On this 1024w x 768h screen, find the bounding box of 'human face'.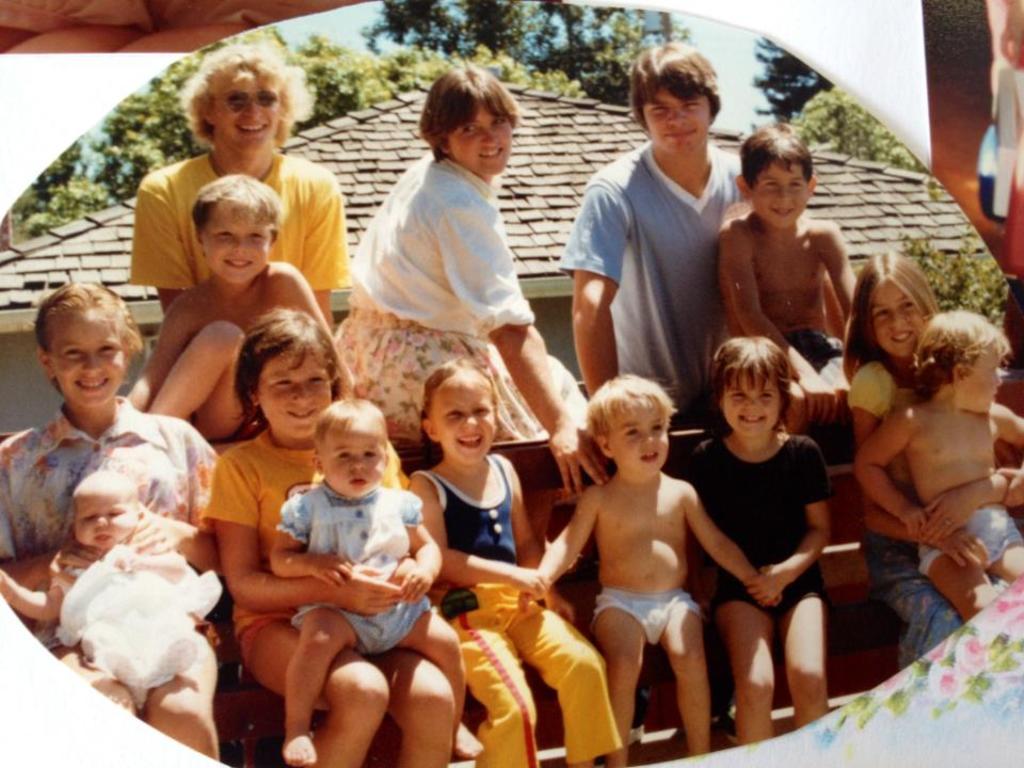
Bounding box: left=321, top=423, right=381, bottom=495.
